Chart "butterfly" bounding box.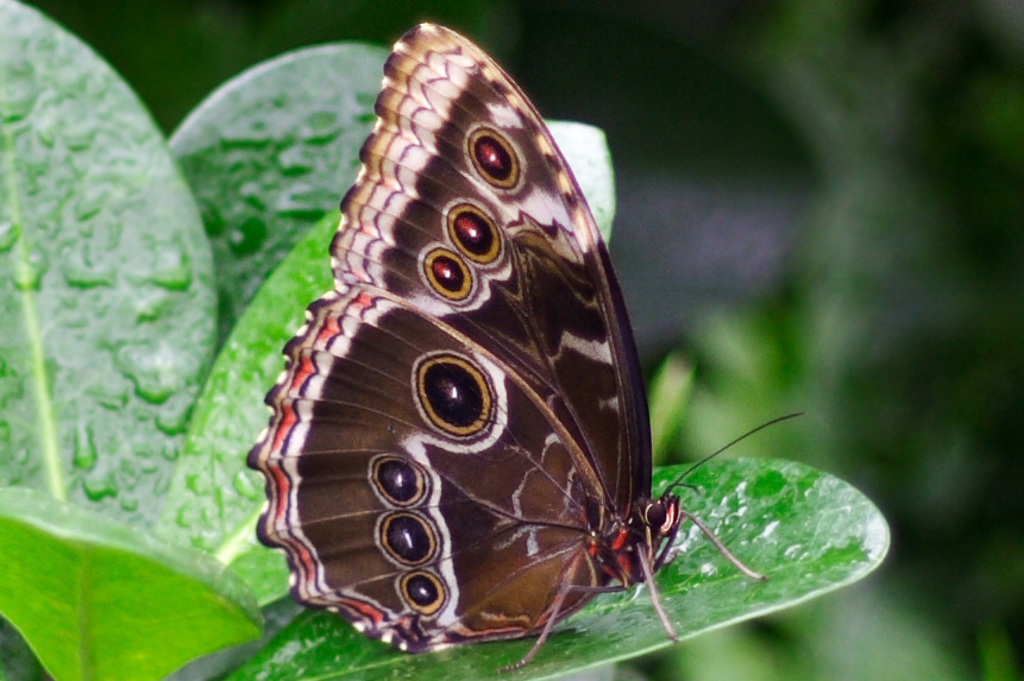
Charted: bbox(235, 8, 823, 670).
